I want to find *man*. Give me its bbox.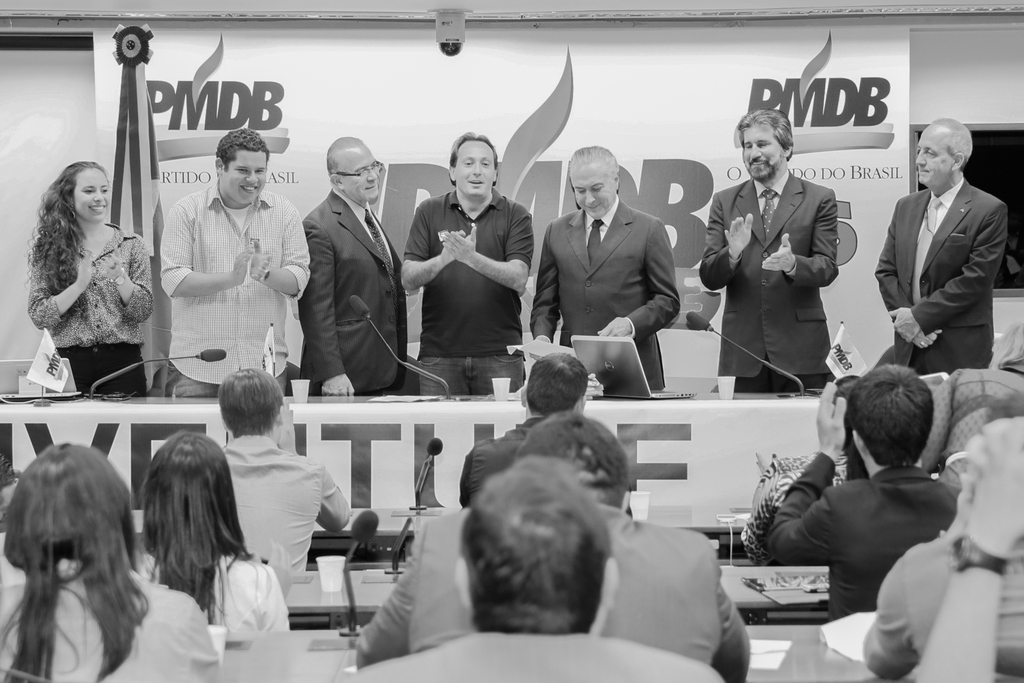
[x1=456, y1=353, x2=636, y2=524].
